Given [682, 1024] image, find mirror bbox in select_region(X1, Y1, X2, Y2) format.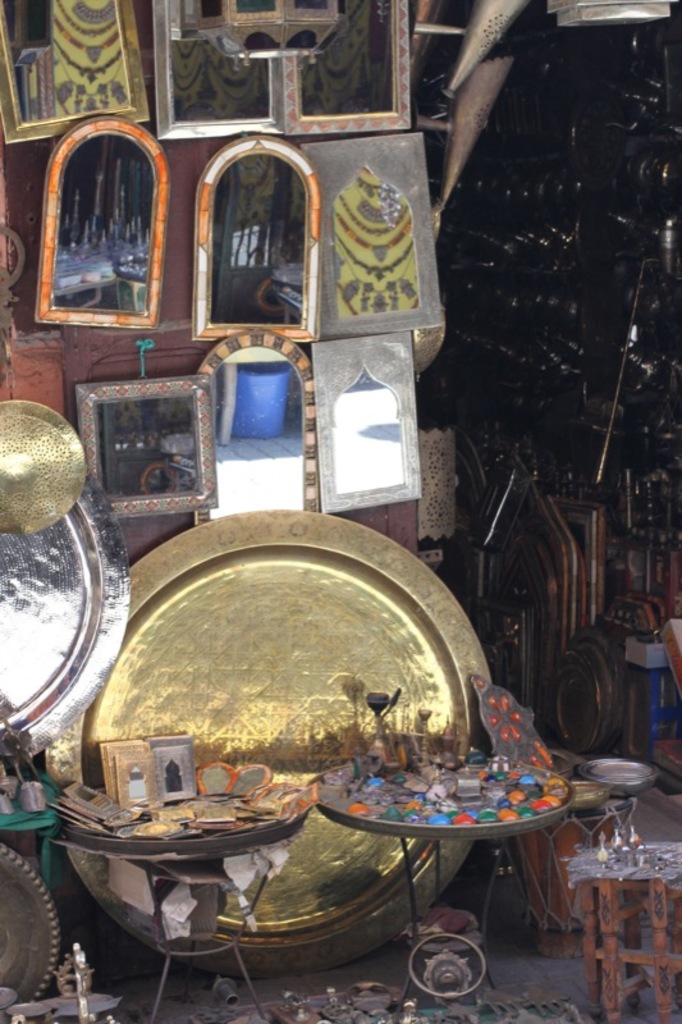
select_region(330, 370, 403, 492).
